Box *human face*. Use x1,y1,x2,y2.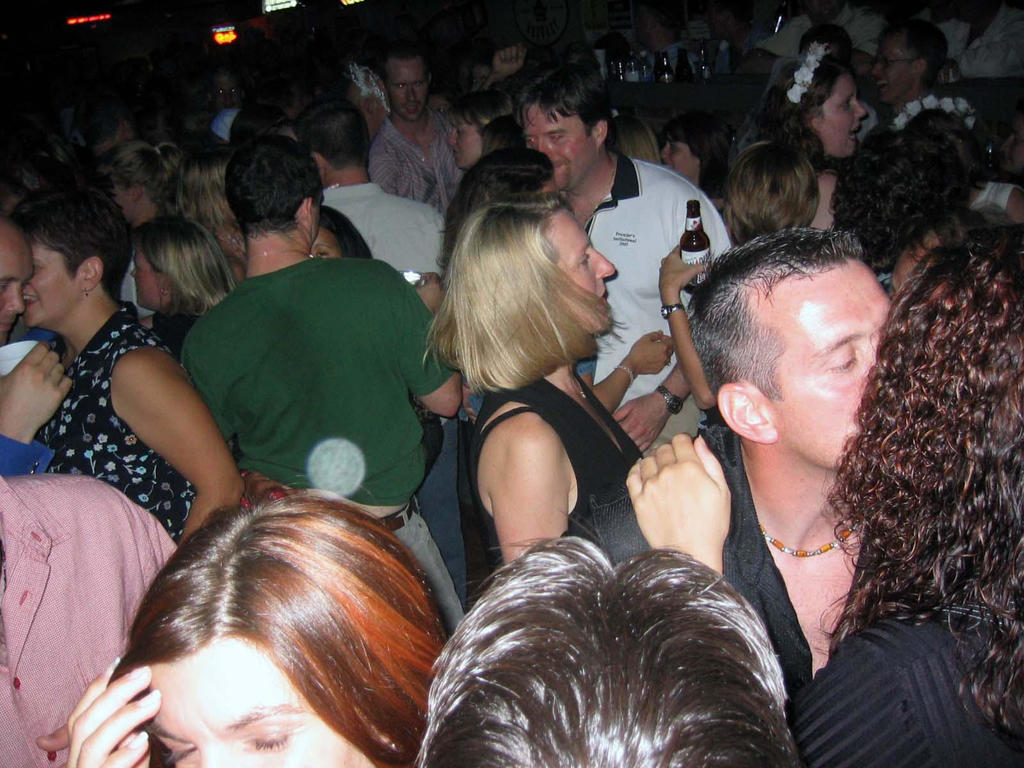
129,250,178,312.
